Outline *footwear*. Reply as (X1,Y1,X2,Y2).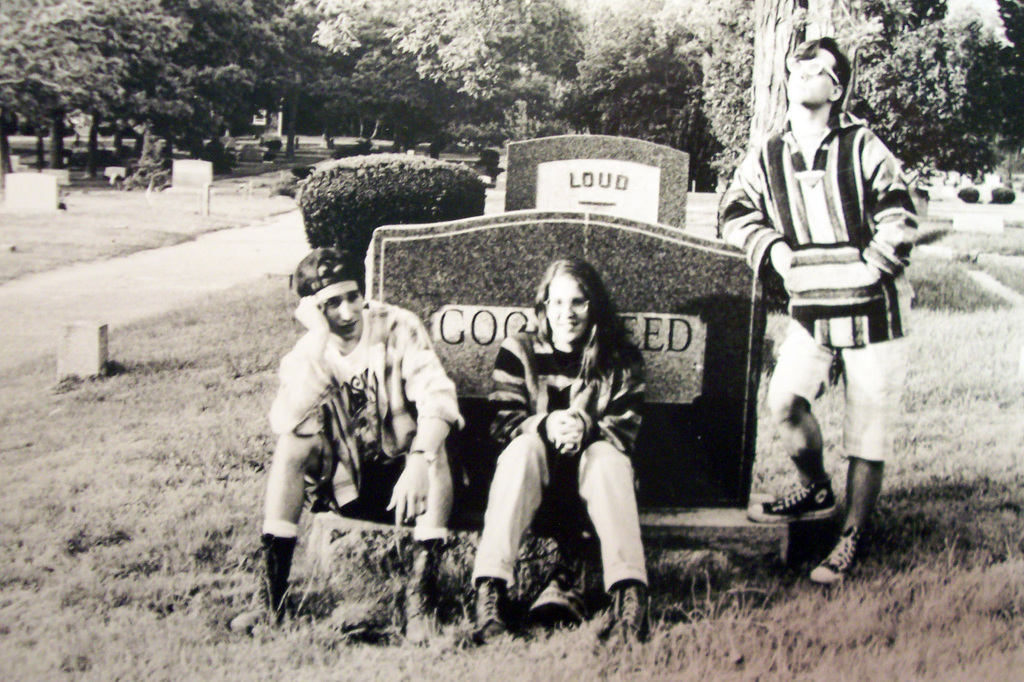
(406,544,446,642).
